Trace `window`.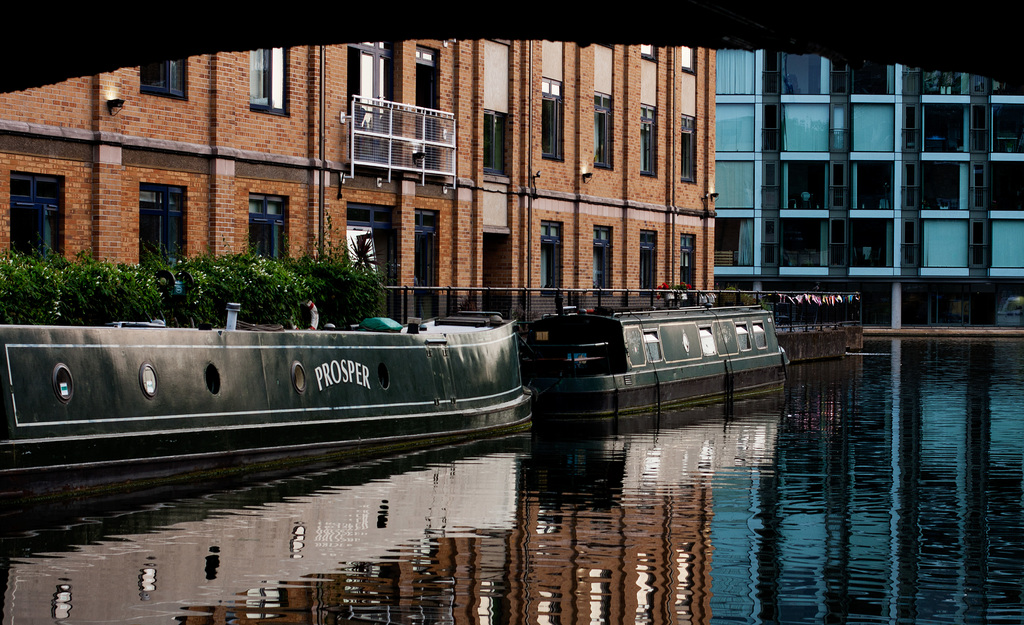
Traced to box=[636, 227, 660, 296].
